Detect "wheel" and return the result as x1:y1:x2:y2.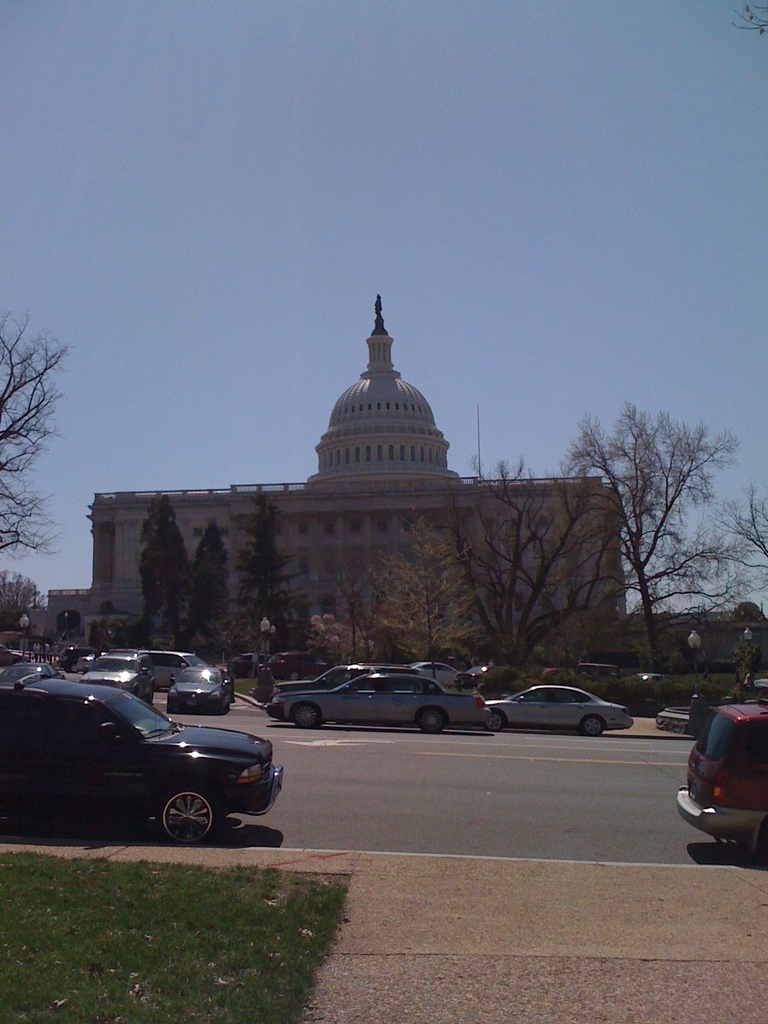
291:706:319:729.
